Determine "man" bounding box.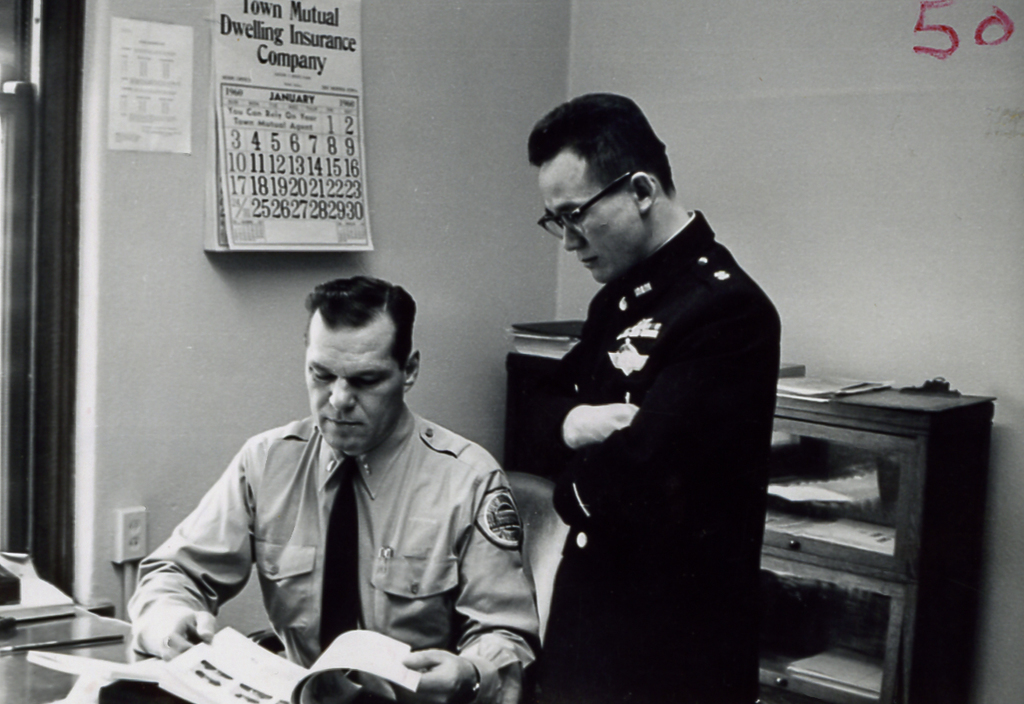
Determined: bbox=[125, 273, 538, 703].
